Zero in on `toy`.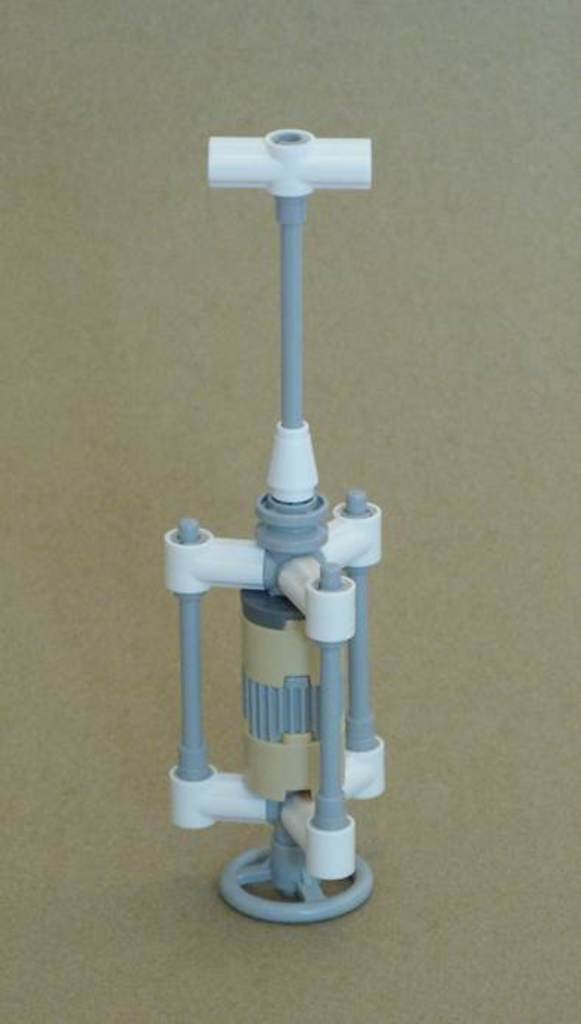
Zeroed in: [149,87,398,860].
